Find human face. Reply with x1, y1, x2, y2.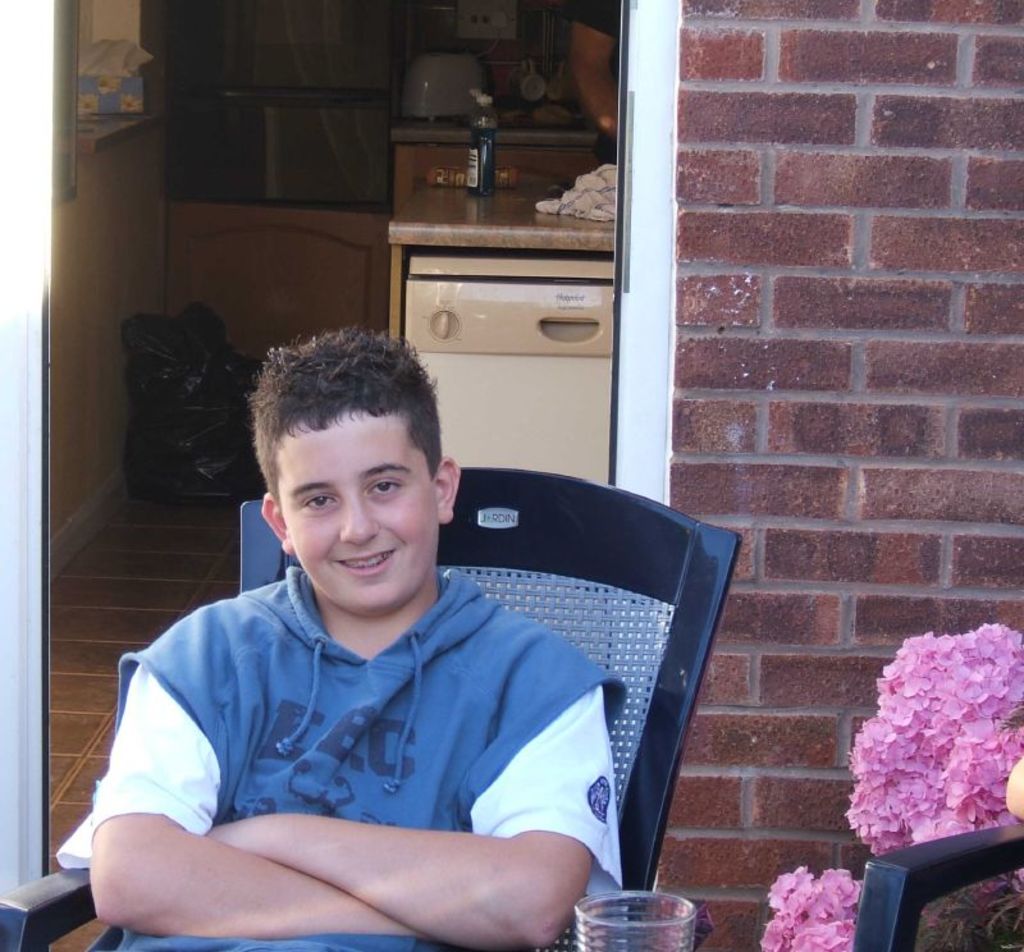
280, 418, 458, 609.
